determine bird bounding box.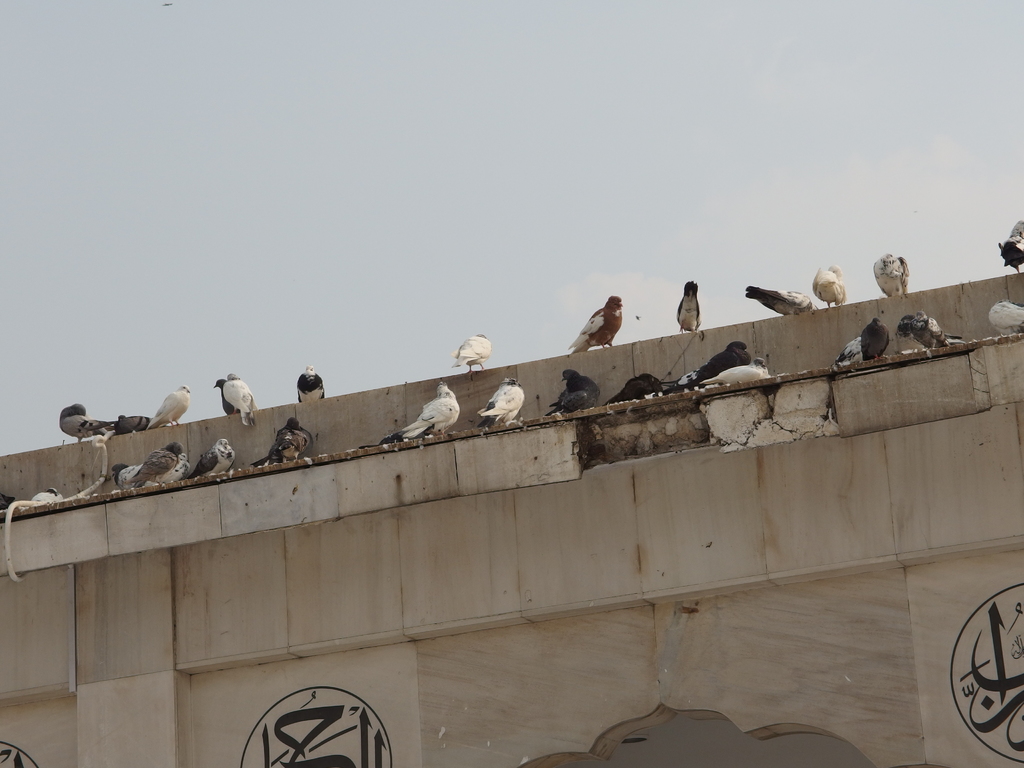
Determined: (996,220,1023,278).
